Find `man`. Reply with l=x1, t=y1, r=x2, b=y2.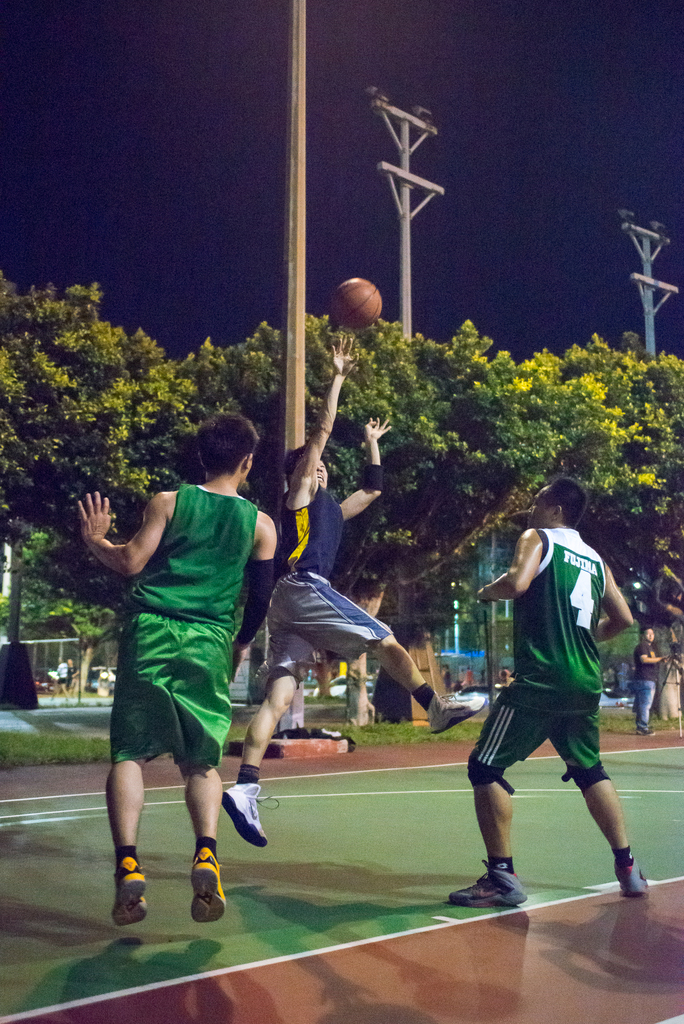
l=628, t=620, r=673, b=733.
